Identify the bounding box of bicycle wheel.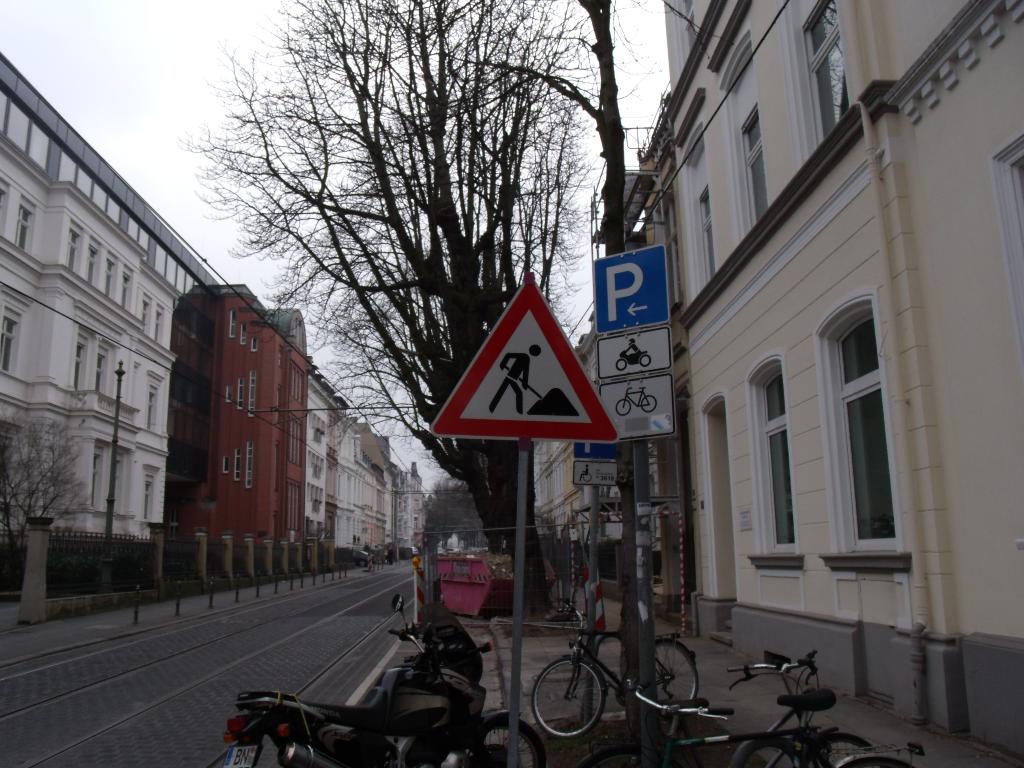
region(726, 732, 809, 767).
